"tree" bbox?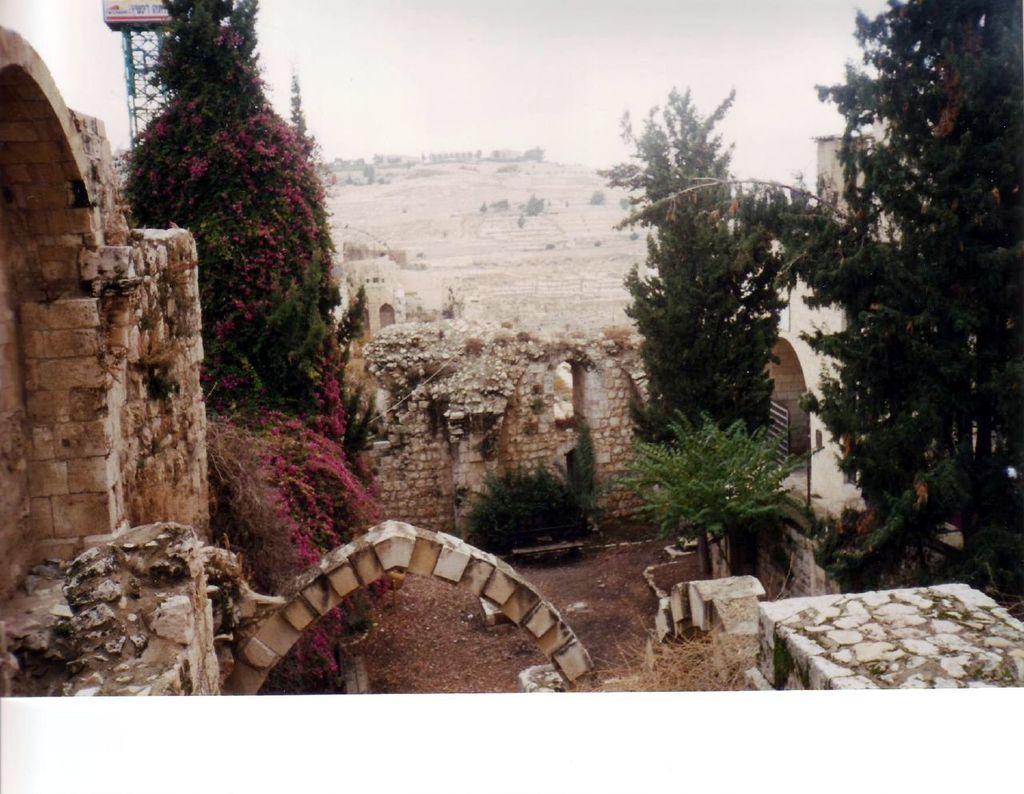
{"x1": 614, "y1": 0, "x2": 1023, "y2": 600}
